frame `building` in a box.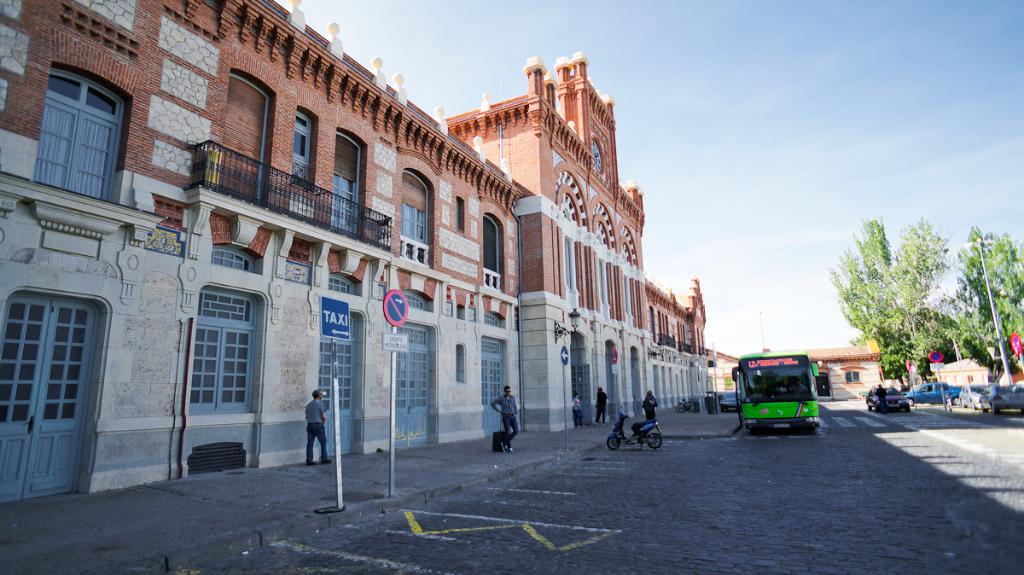
Rect(0, 0, 707, 504).
